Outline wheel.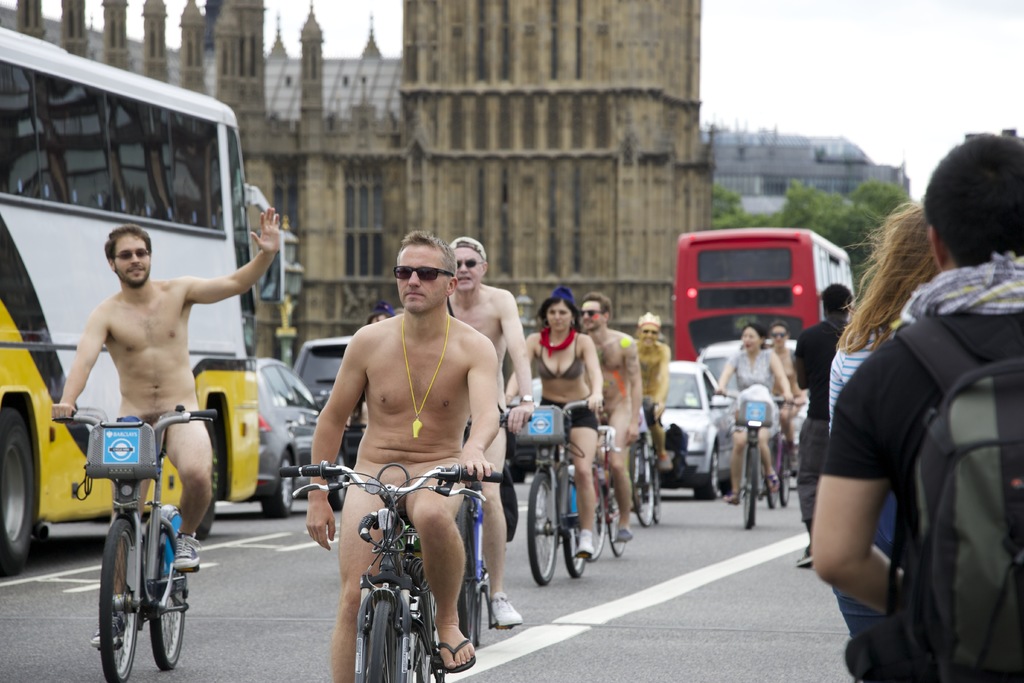
Outline: region(474, 537, 480, 646).
